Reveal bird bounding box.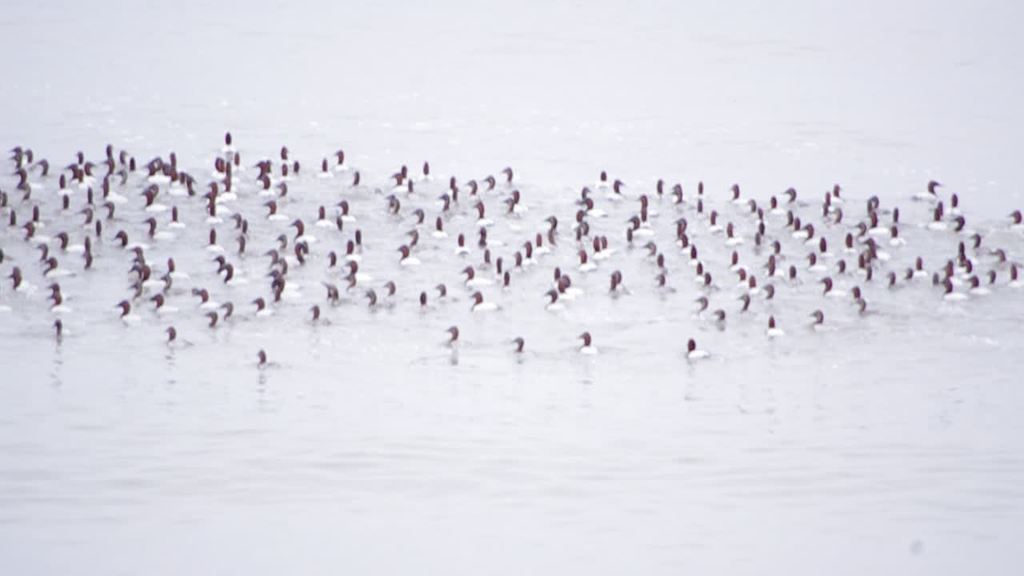
Revealed: bbox=(511, 334, 527, 358).
